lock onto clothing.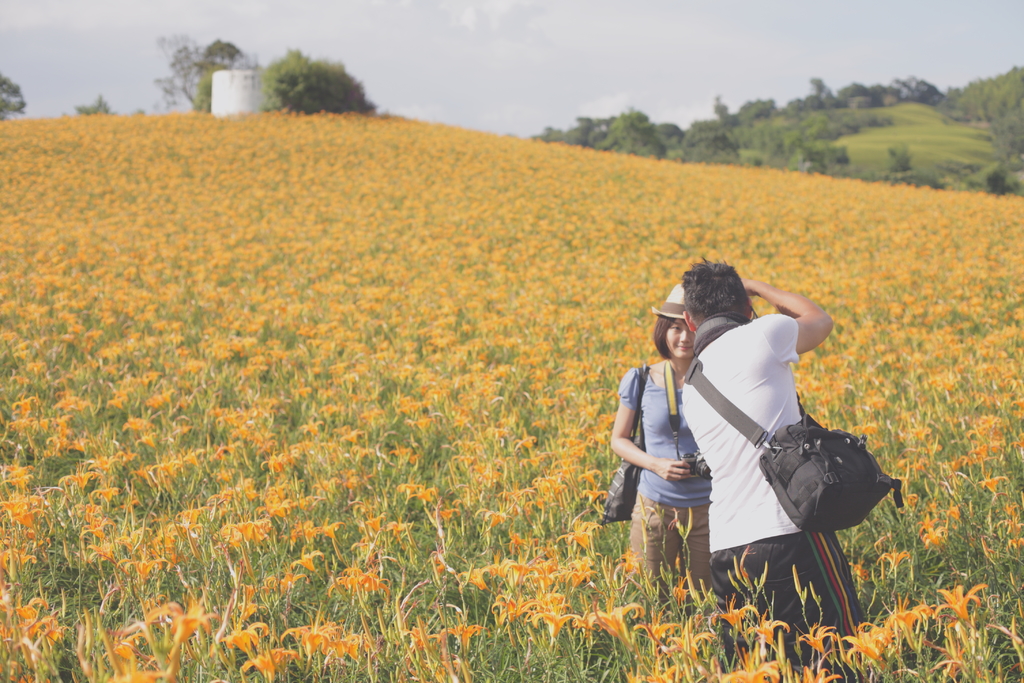
Locked: select_region(611, 363, 709, 598).
